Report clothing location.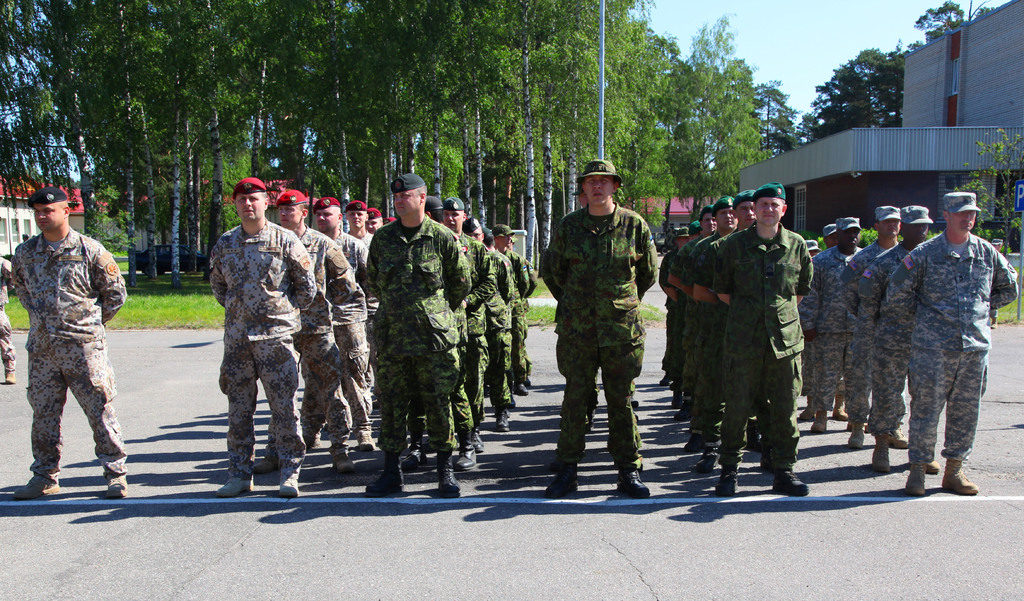
Report: x1=537 y1=202 x2=660 y2=484.
